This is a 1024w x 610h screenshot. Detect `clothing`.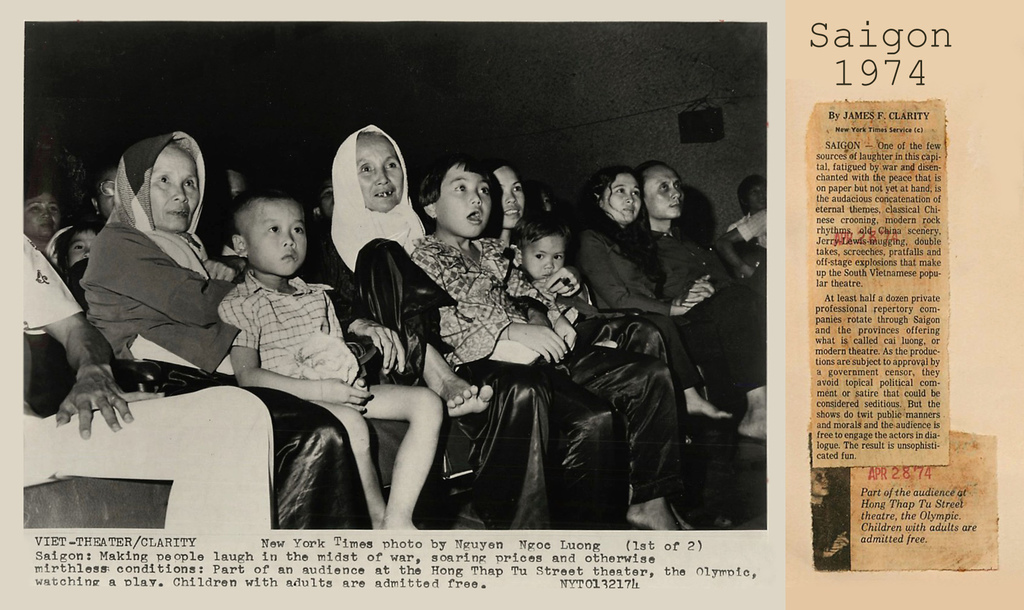
633/225/728/296.
